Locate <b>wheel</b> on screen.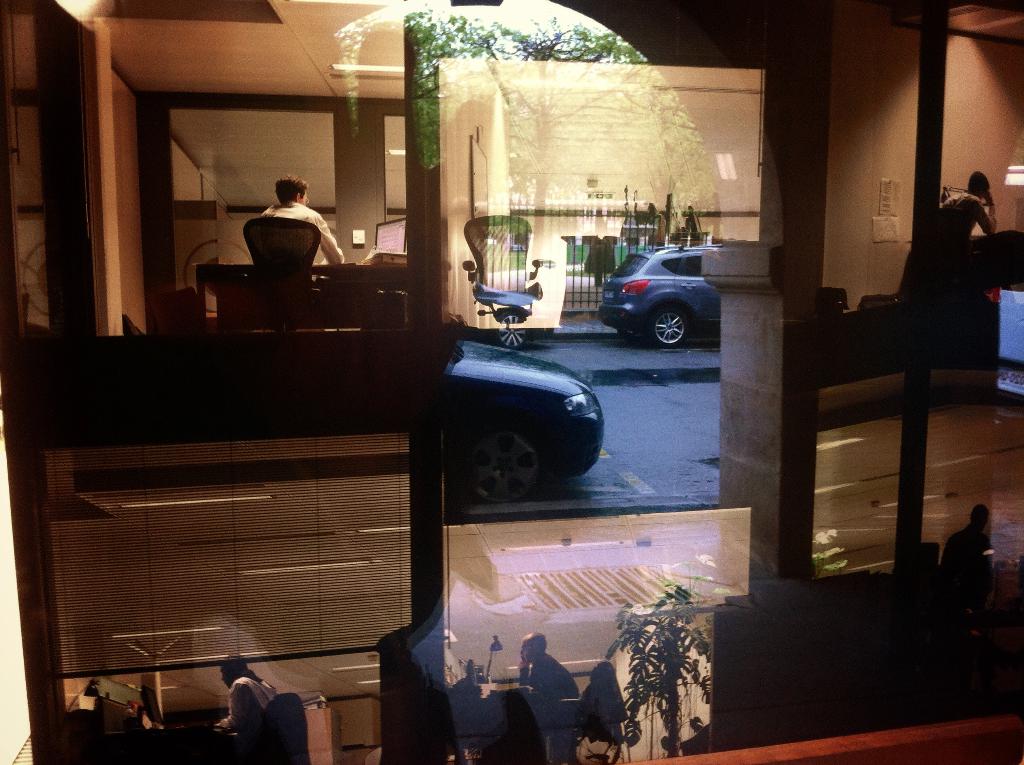
On screen at x1=646, y1=303, x2=692, y2=351.
